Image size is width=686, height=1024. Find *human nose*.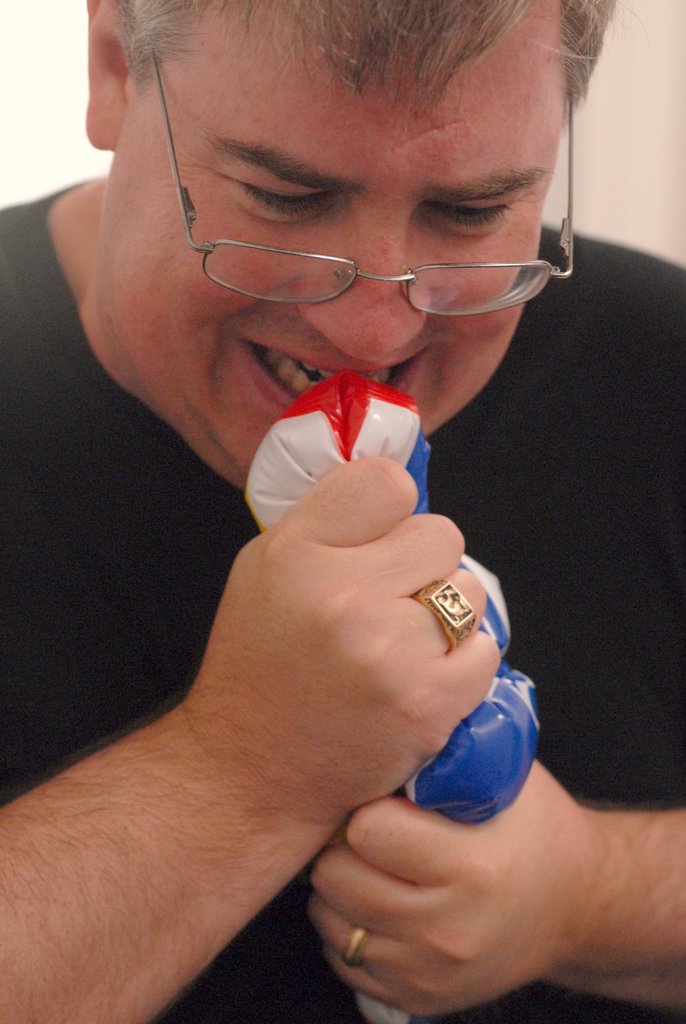
box=[297, 221, 431, 362].
